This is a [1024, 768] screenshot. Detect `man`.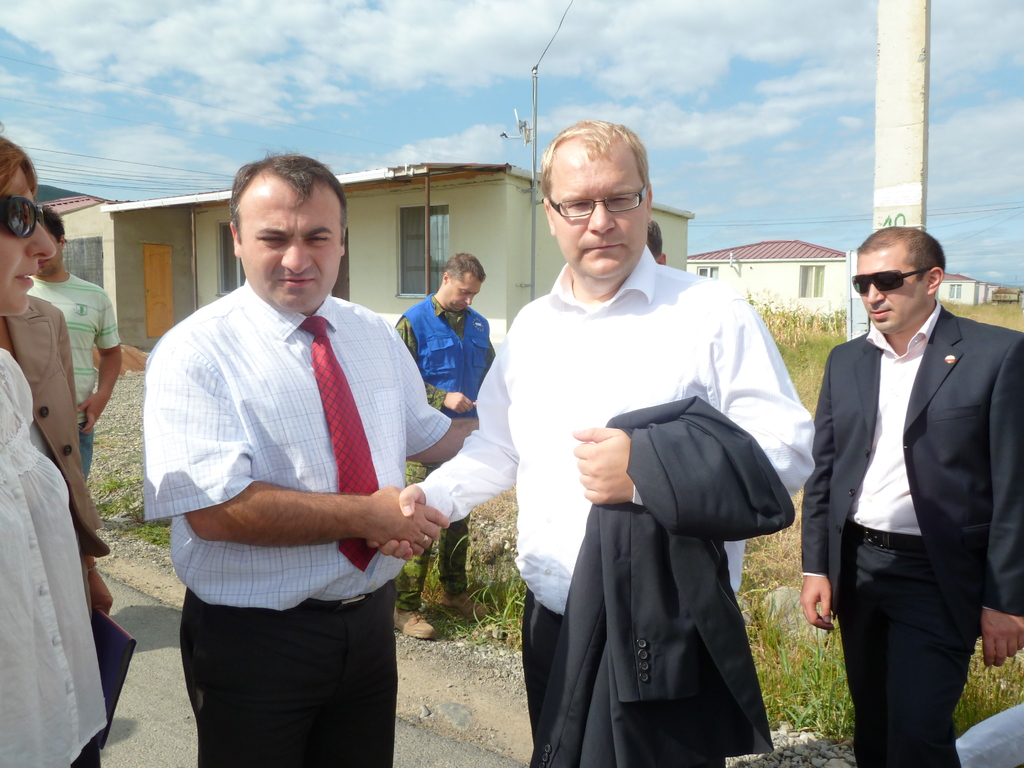
l=392, t=250, r=495, b=655.
